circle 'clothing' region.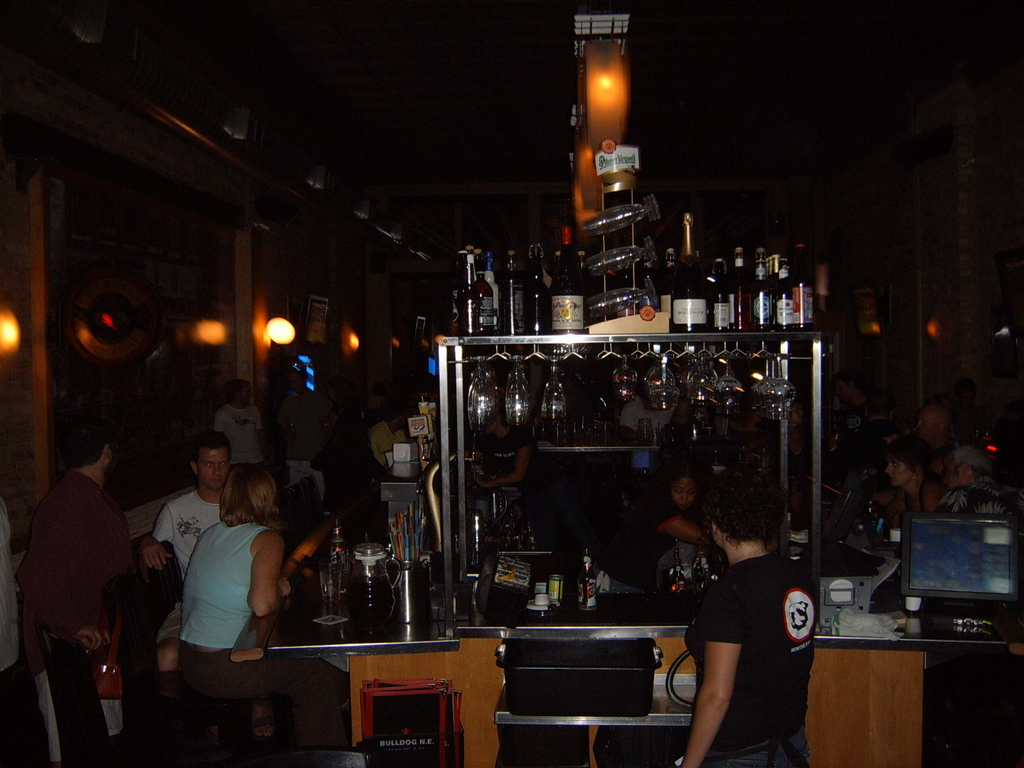
Region: detection(620, 392, 689, 447).
